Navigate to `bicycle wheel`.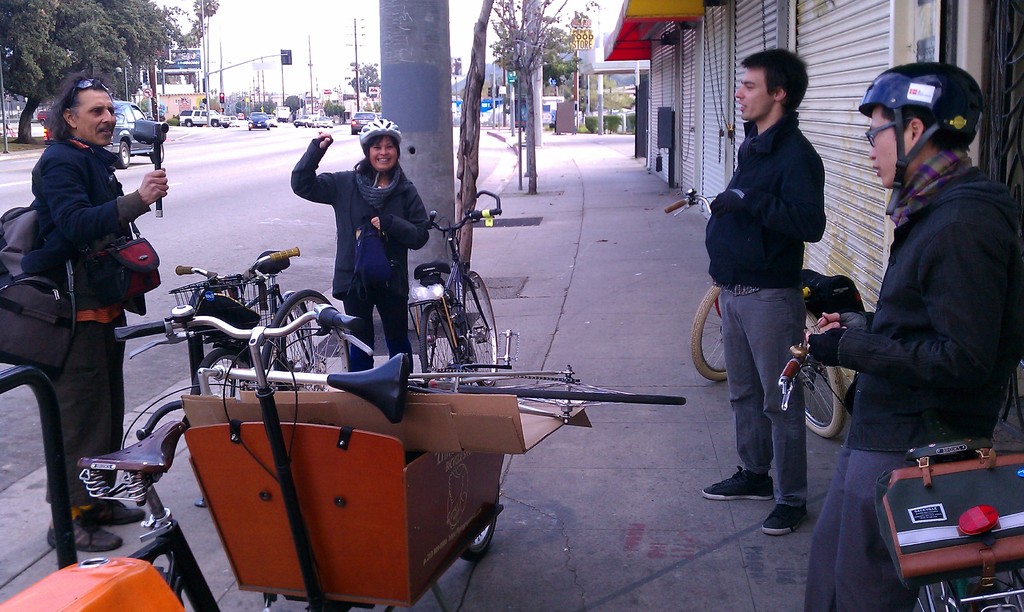
Navigation target: crop(419, 305, 465, 378).
